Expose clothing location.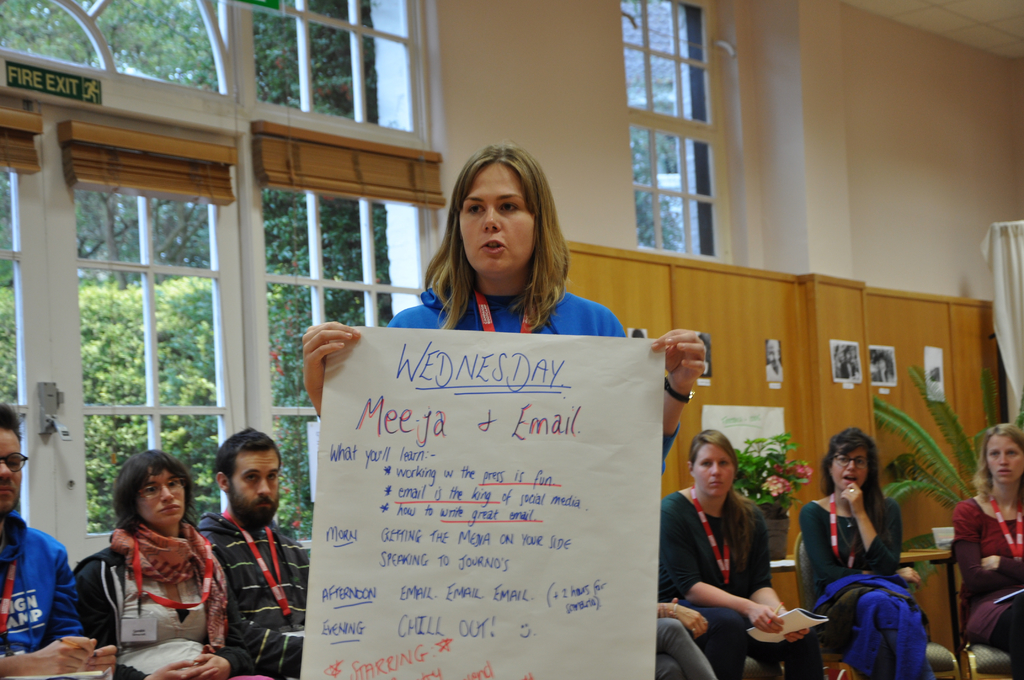
Exposed at select_region(81, 525, 259, 679).
